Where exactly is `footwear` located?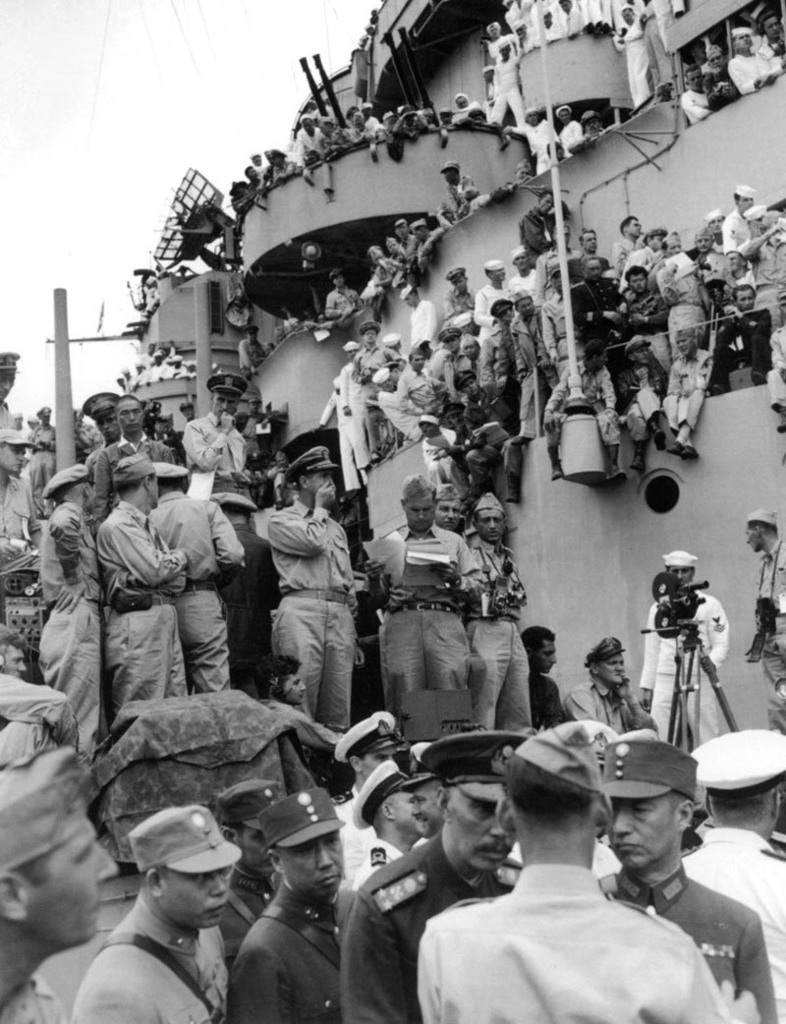
Its bounding box is [left=511, top=433, right=533, bottom=447].
